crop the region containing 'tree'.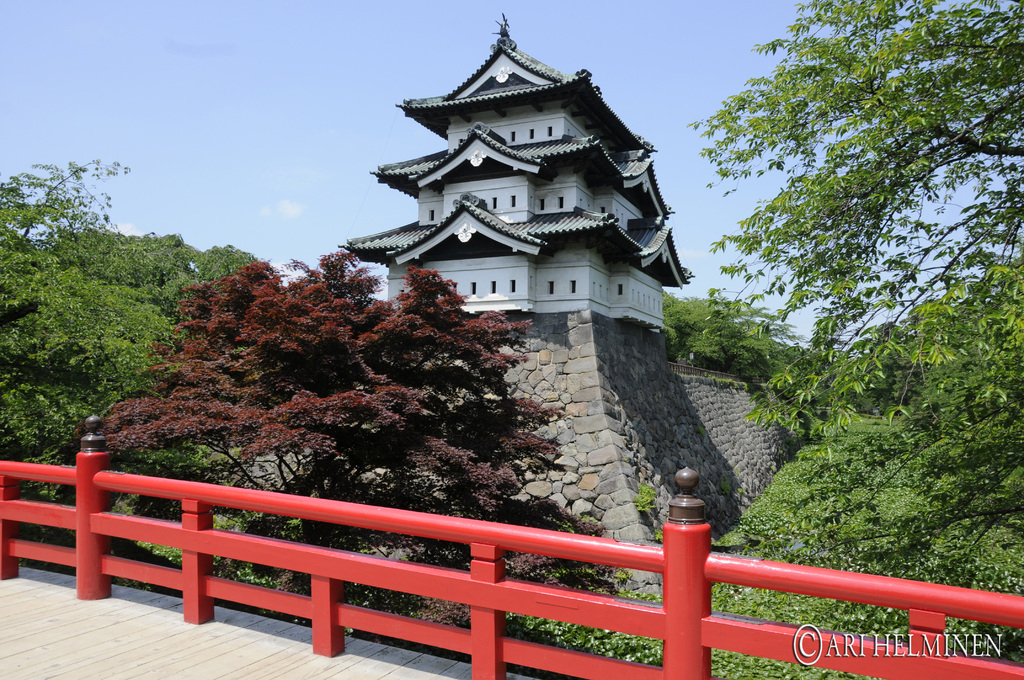
Crop region: bbox(652, 284, 732, 375).
